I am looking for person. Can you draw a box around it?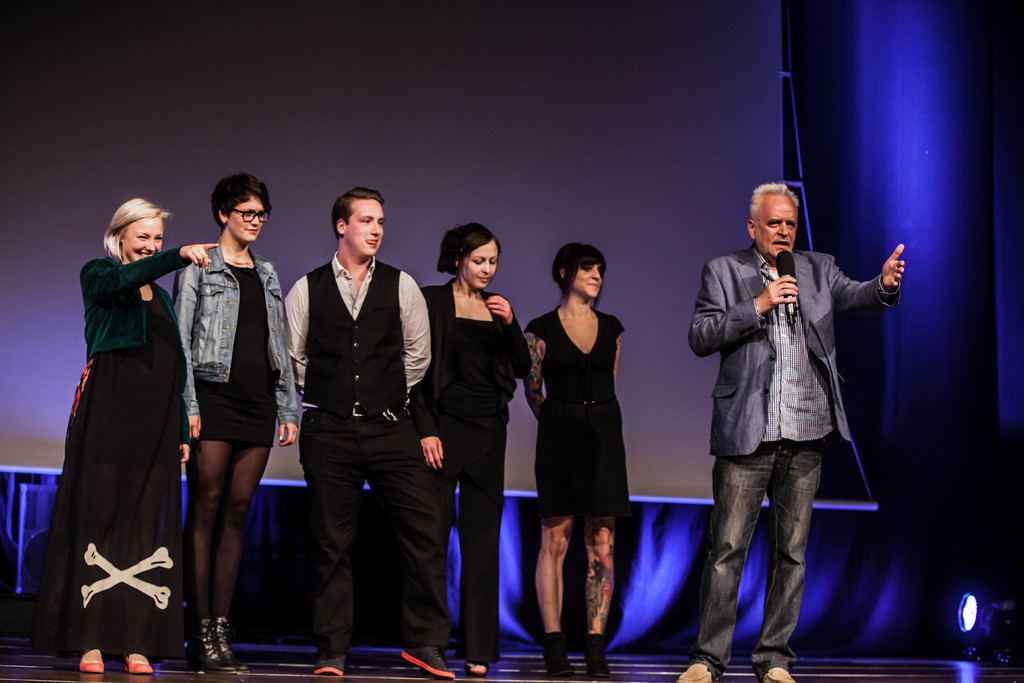
Sure, the bounding box is l=517, t=242, r=630, b=678.
